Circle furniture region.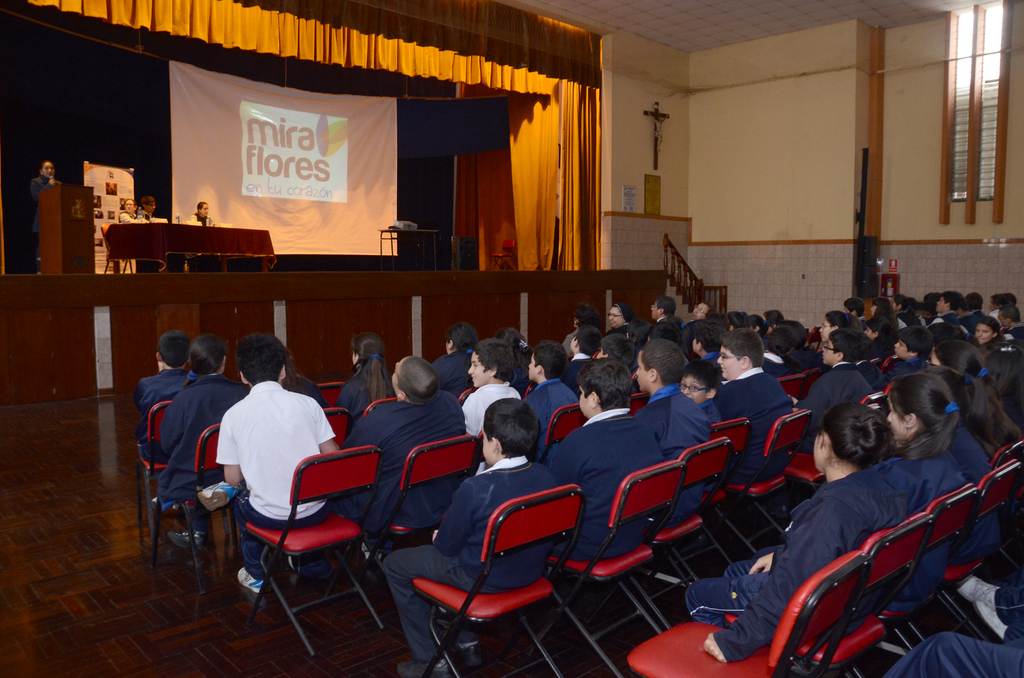
Region: [left=359, top=396, right=399, bottom=414].
